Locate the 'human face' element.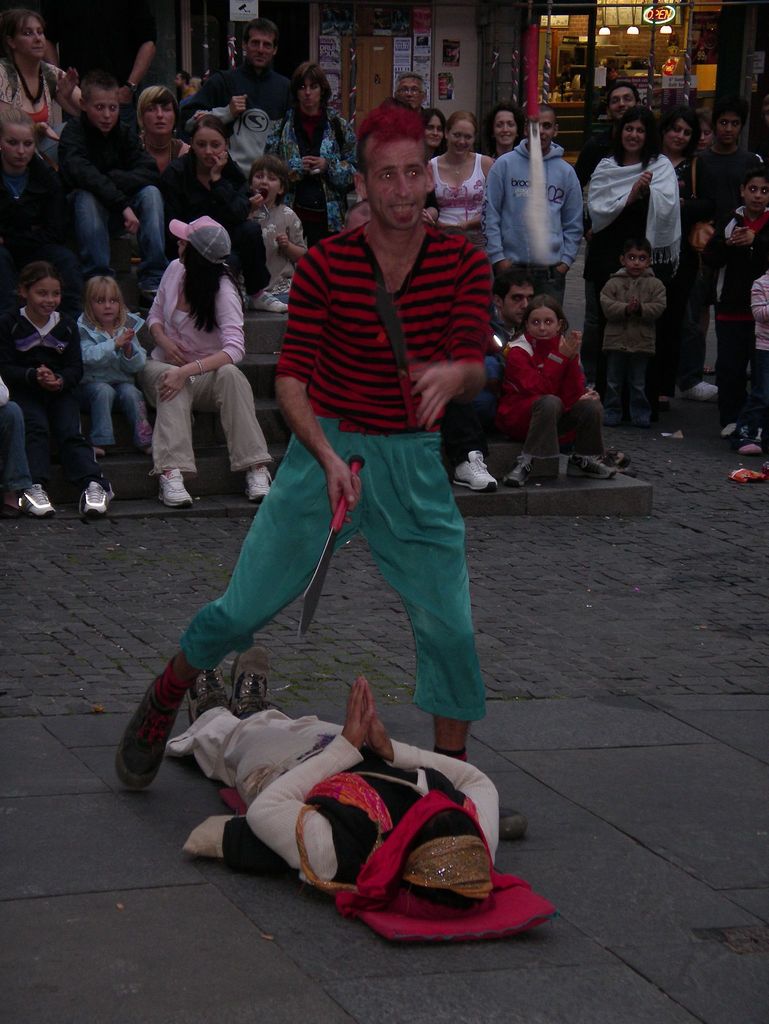
Element bbox: 699,124,714,150.
